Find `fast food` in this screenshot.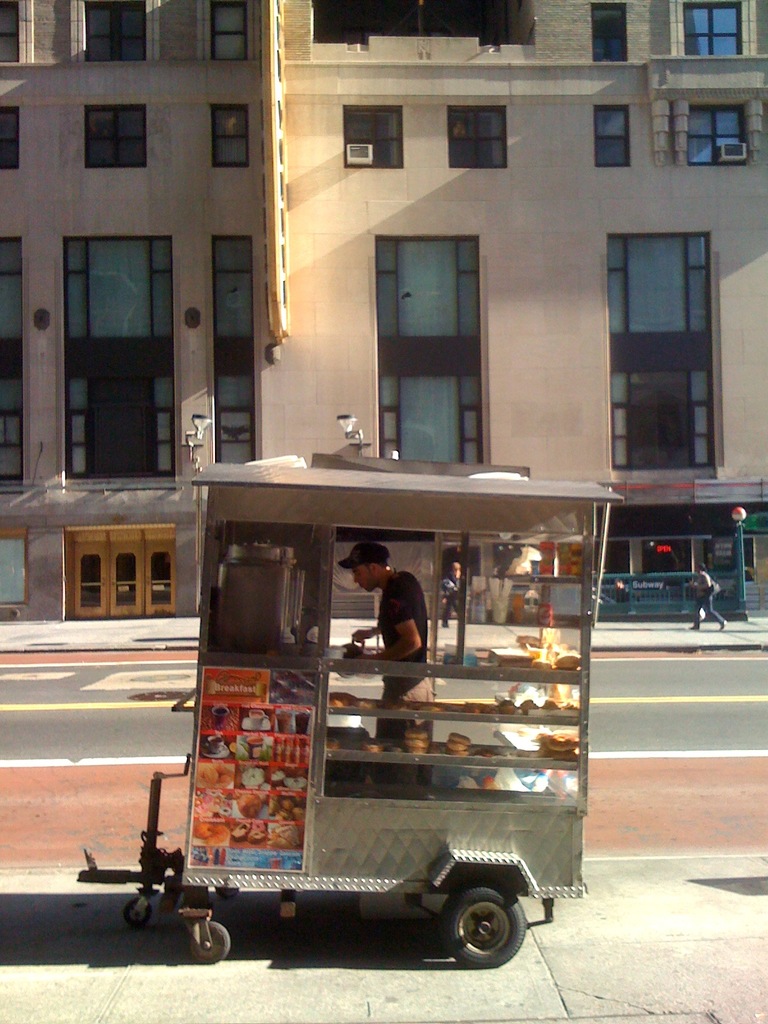
The bounding box for `fast food` is 242, 794, 259, 814.
